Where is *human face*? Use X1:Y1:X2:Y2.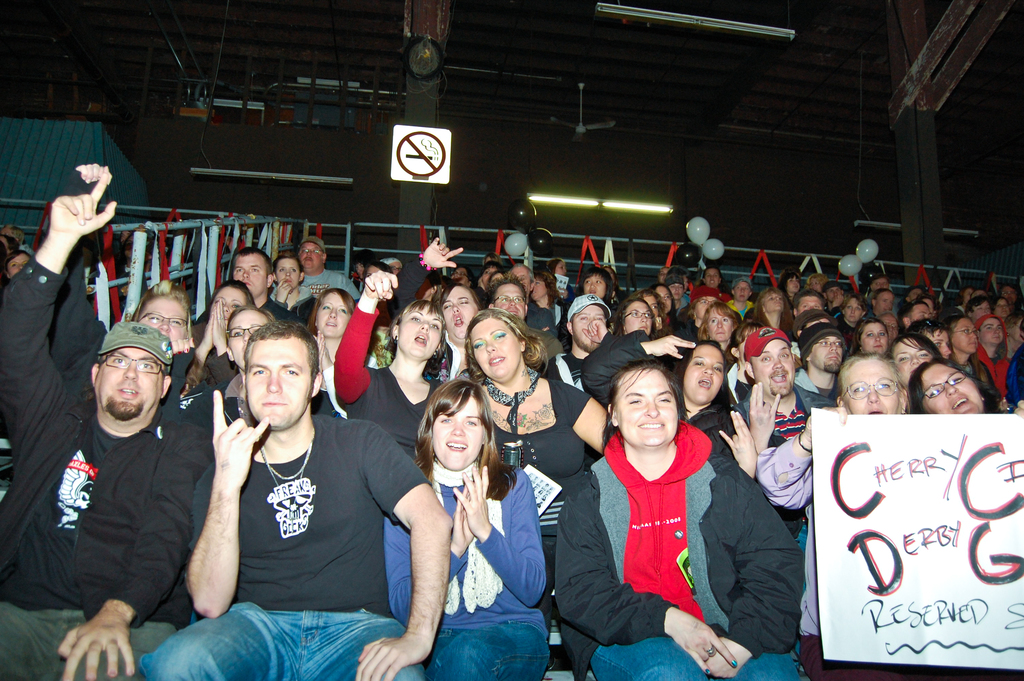
764:293:781:308.
